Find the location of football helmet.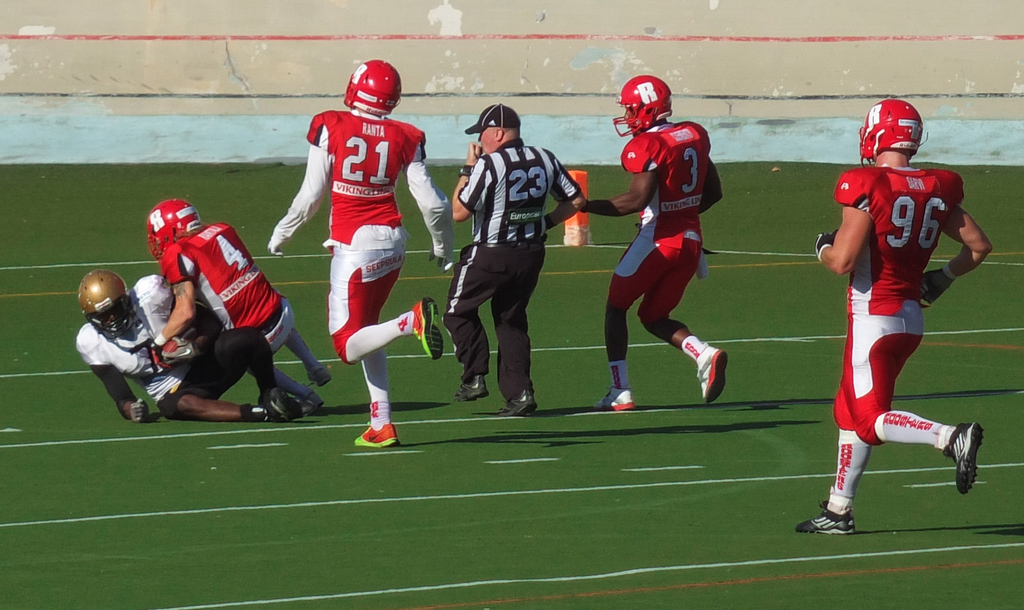
Location: 144 198 203 266.
